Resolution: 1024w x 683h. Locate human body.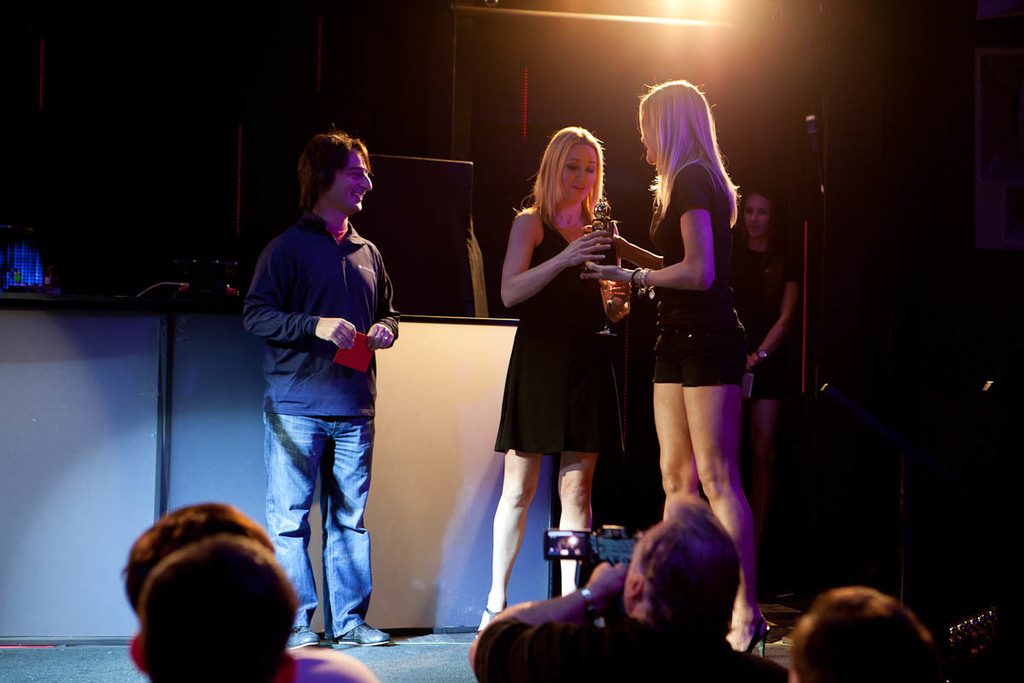
Rect(726, 230, 815, 559).
